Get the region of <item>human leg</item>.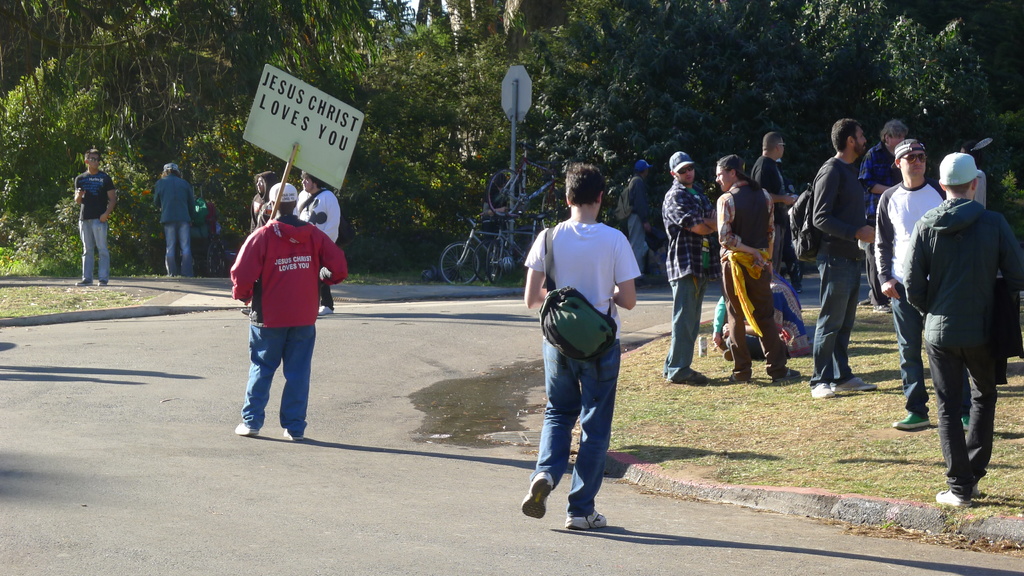
detection(163, 224, 176, 278).
